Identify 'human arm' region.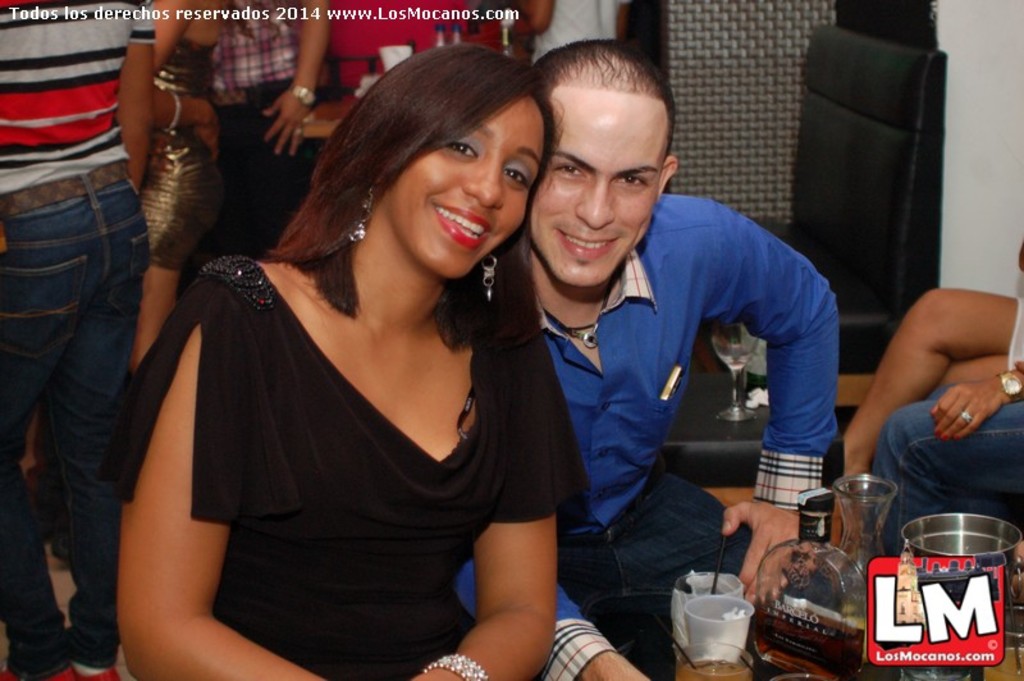
Region: <bbox>90, 270, 260, 669</bbox>.
